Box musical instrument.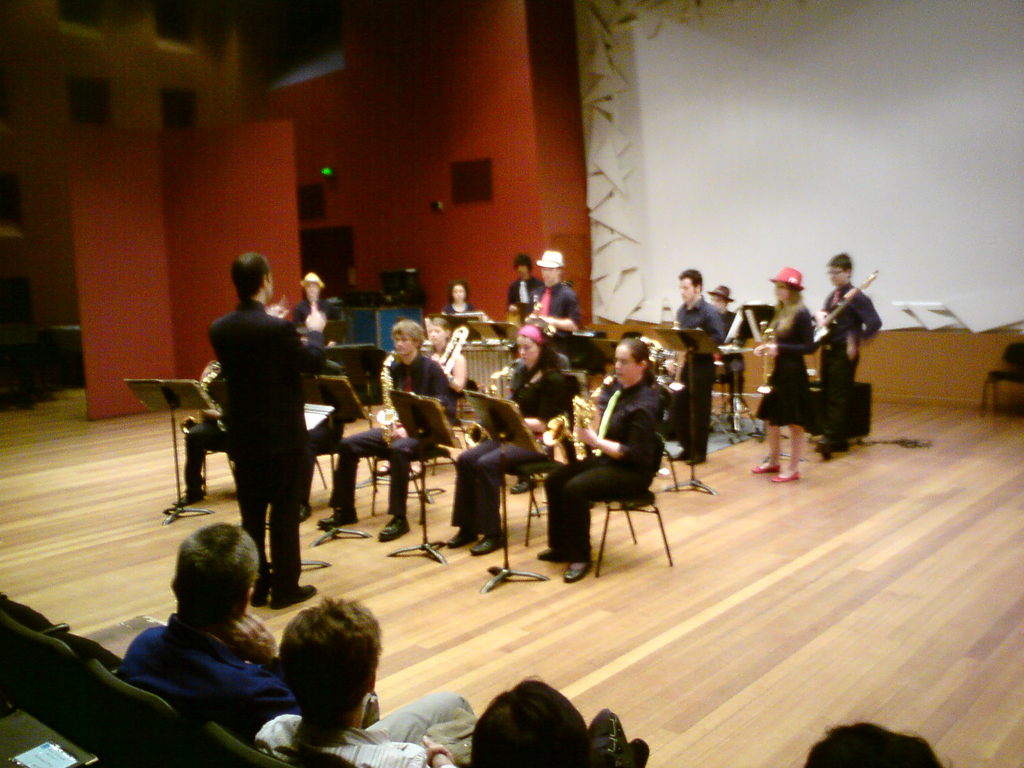
x1=523 y1=284 x2=552 y2=333.
